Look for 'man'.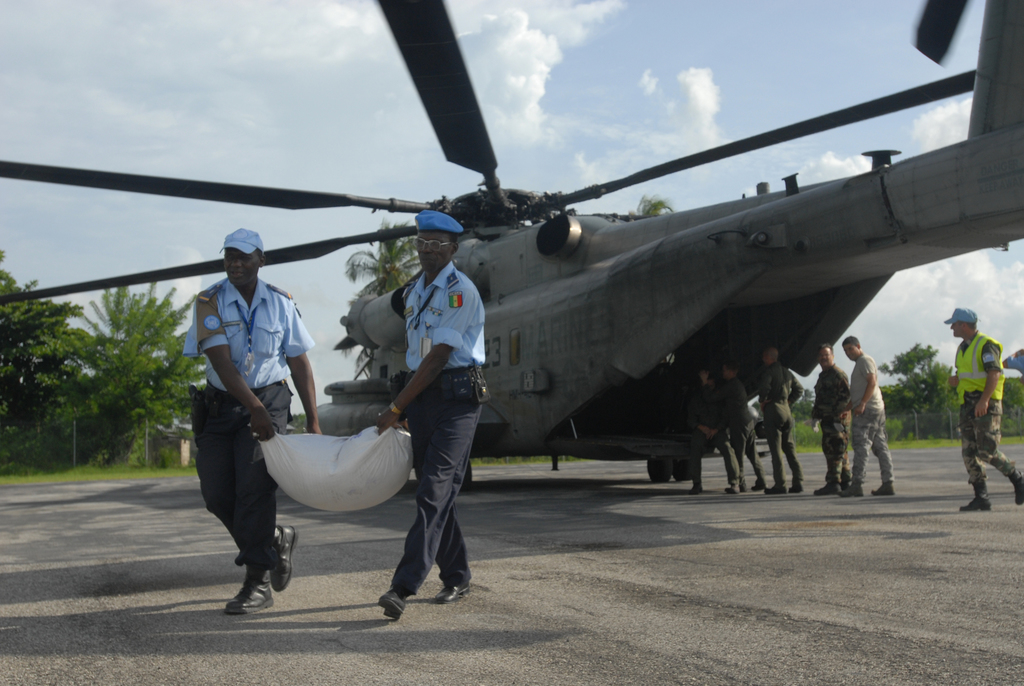
Found: left=678, top=360, right=739, bottom=499.
